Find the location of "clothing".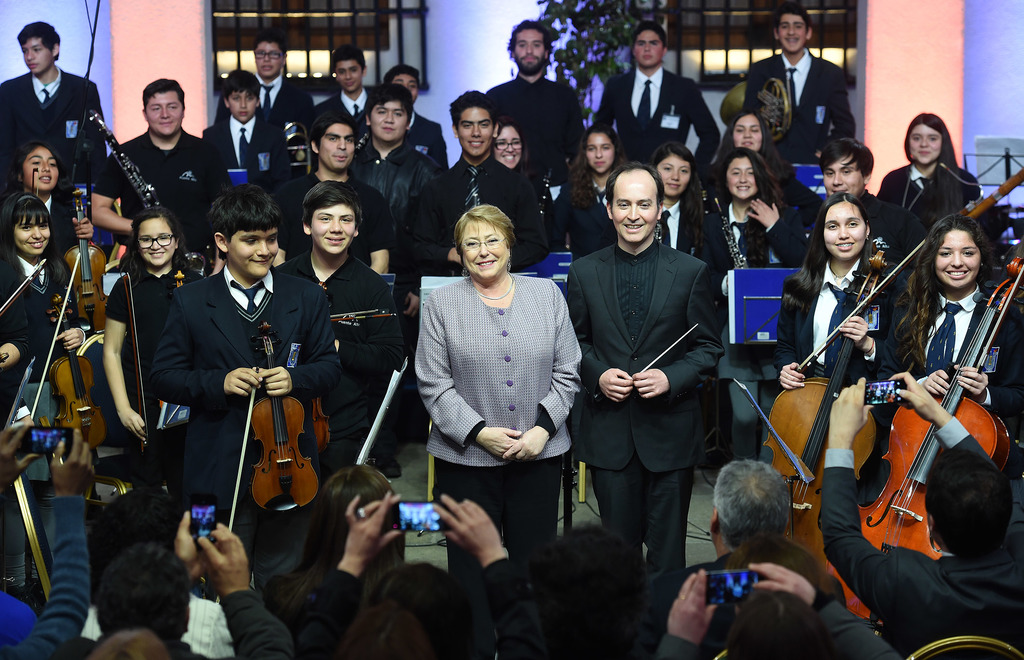
Location: {"left": 597, "top": 62, "right": 720, "bottom": 159}.
